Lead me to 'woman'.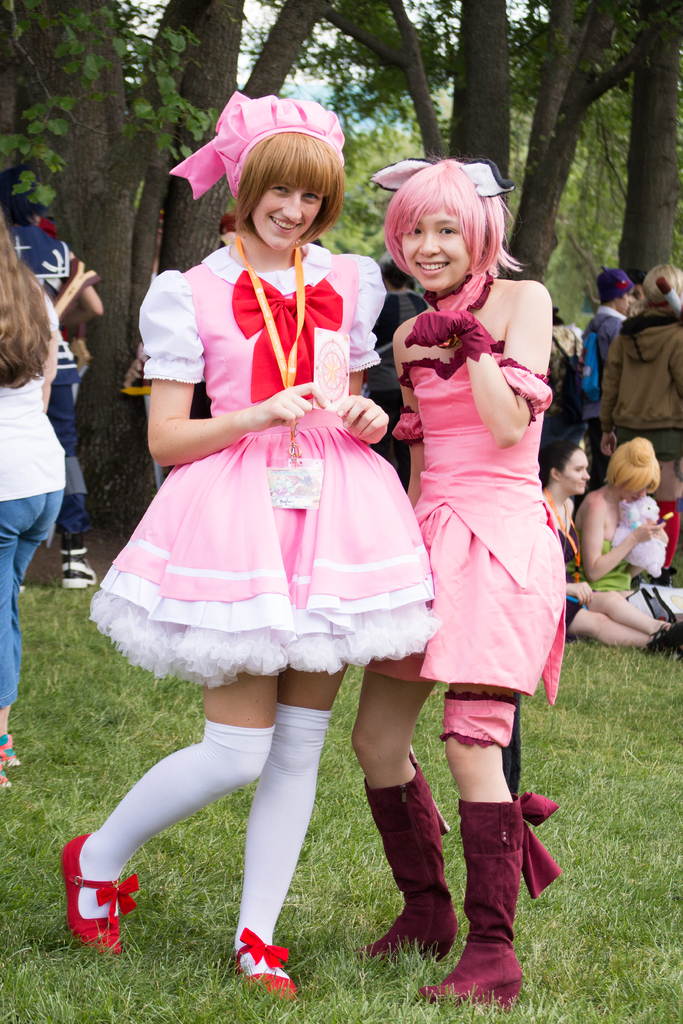
Lead to {"left": 62, "top": 93, "right": 429, "bottom": 1000}.
